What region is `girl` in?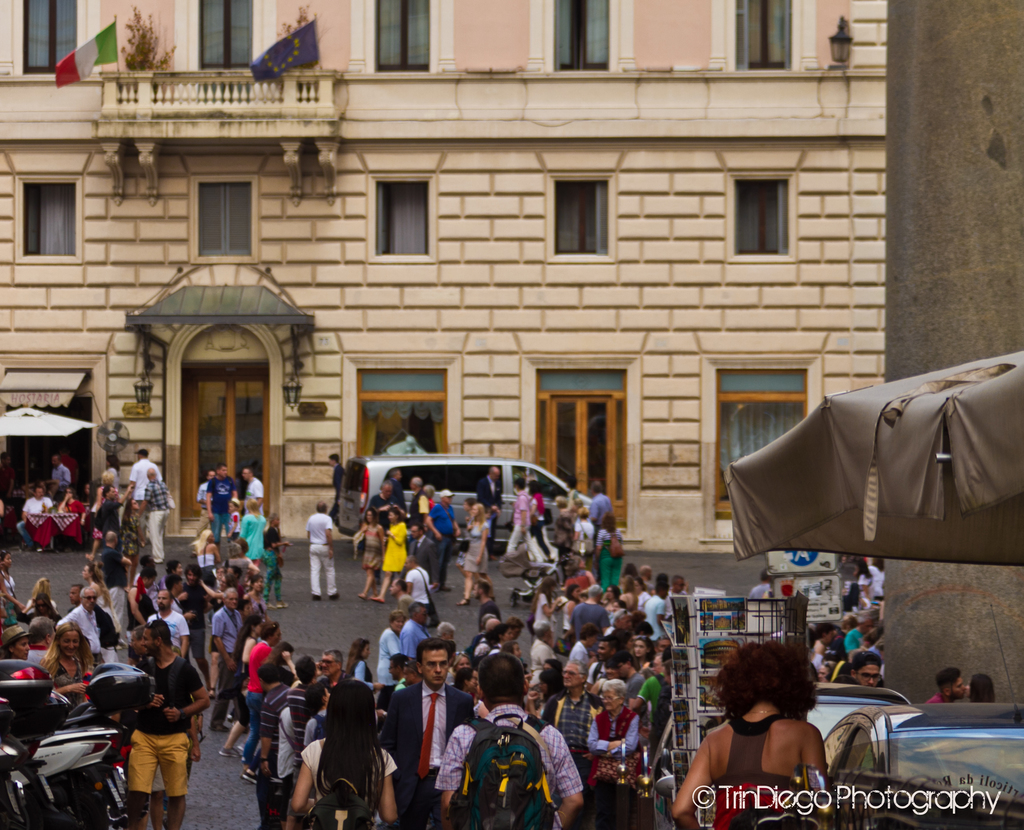
(left=119, top=500, right=146, bottom=581).
